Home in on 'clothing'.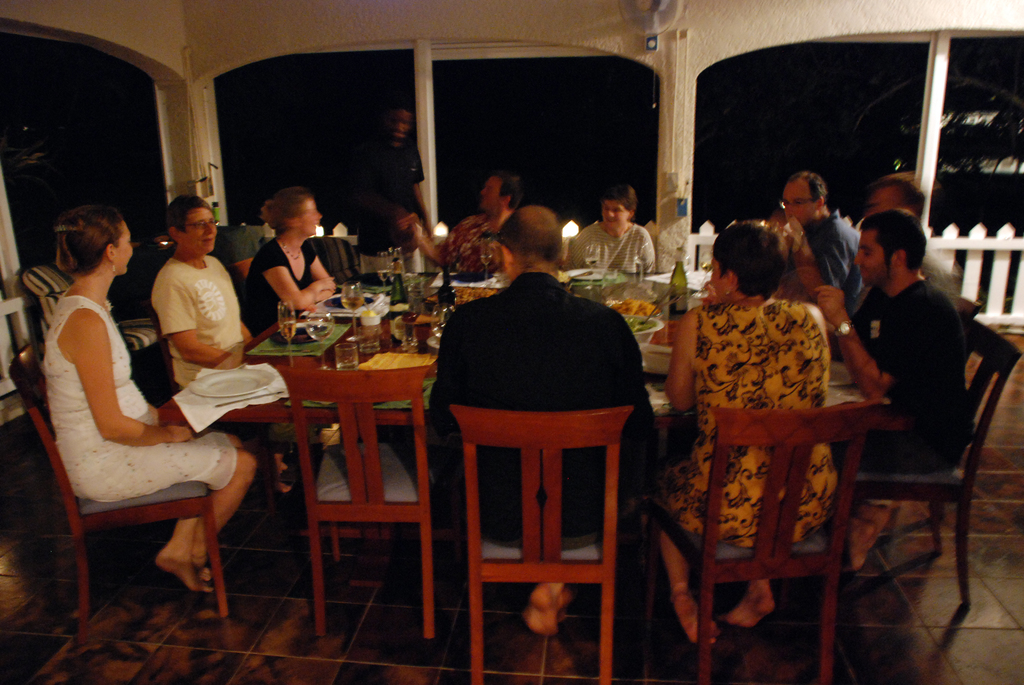
Homed in at box=[803, 214, 863, 285].
